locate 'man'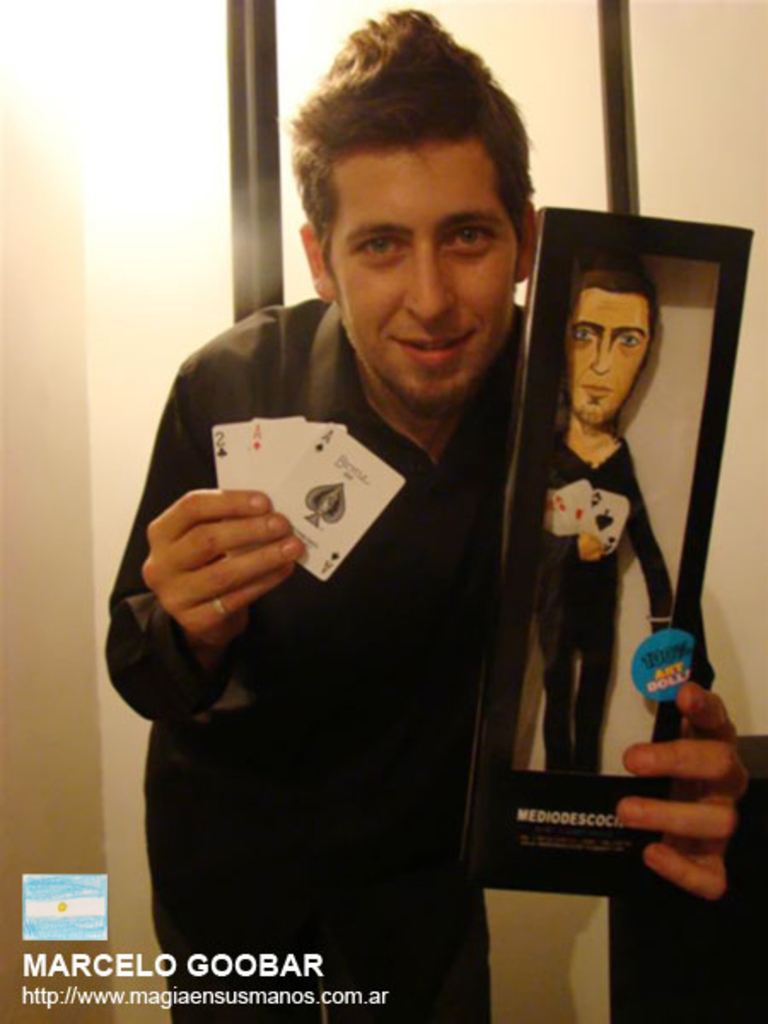
[x1=108, y1=12, x2=754, y2=1022]
